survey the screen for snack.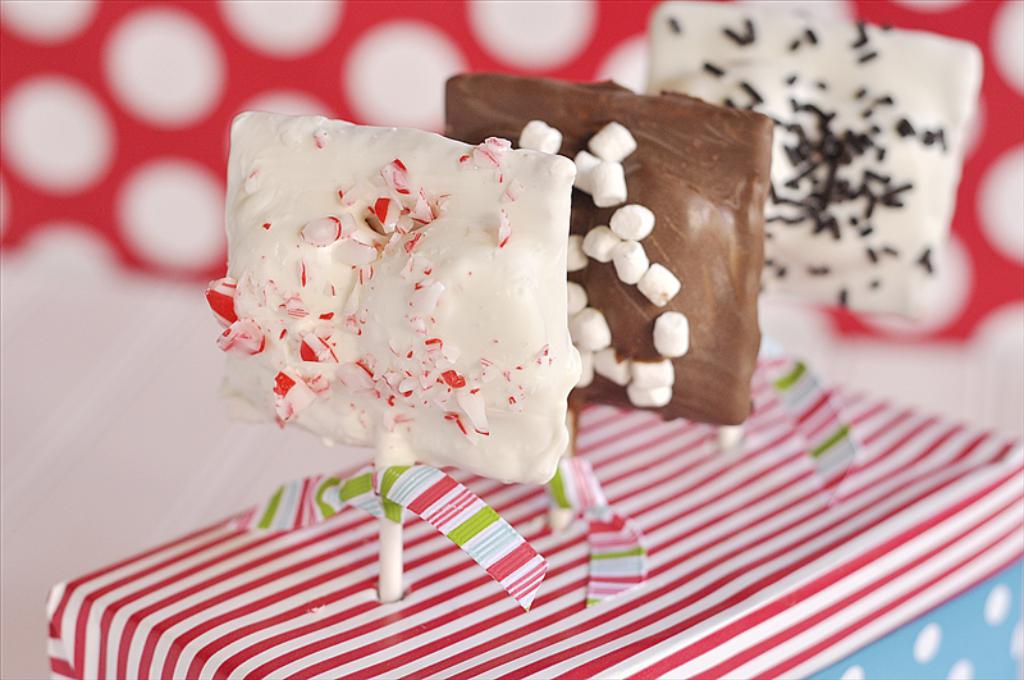
Survey found: box(448, 82, 776, 428).
